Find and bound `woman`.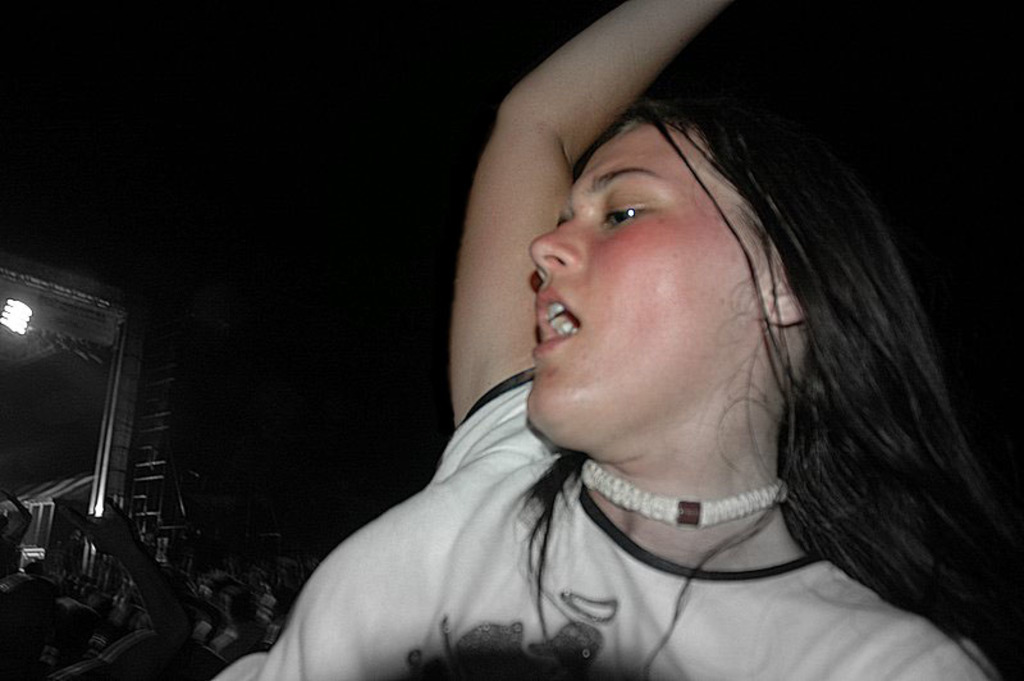
Bound: [244, 0, 1021, 680].
